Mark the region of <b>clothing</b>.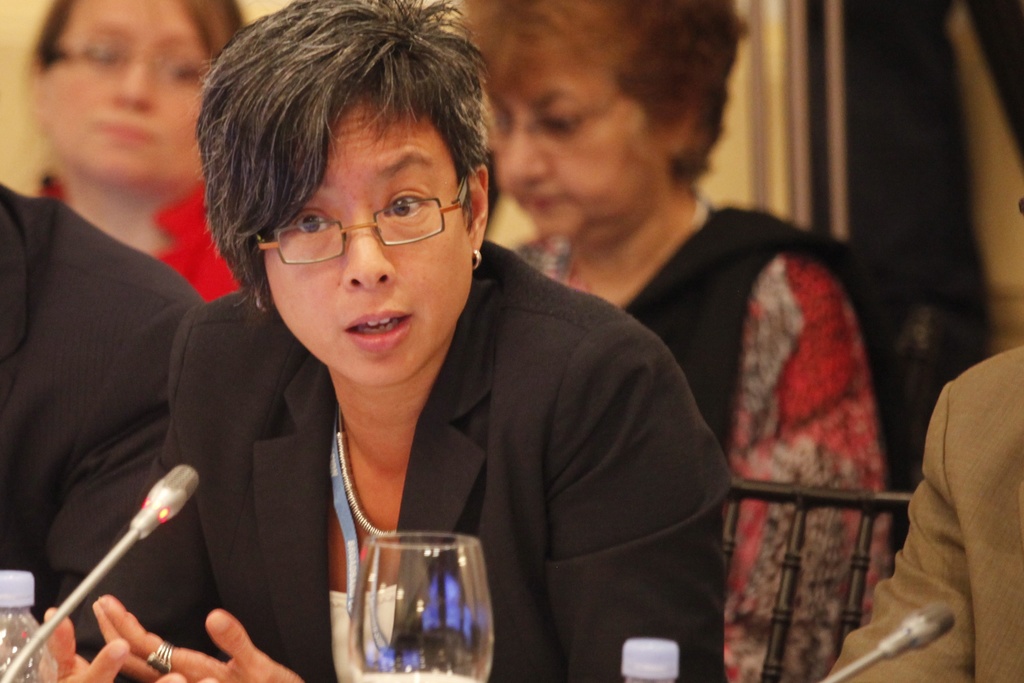
Region: <region>0, 189, 209, 682</region>.
